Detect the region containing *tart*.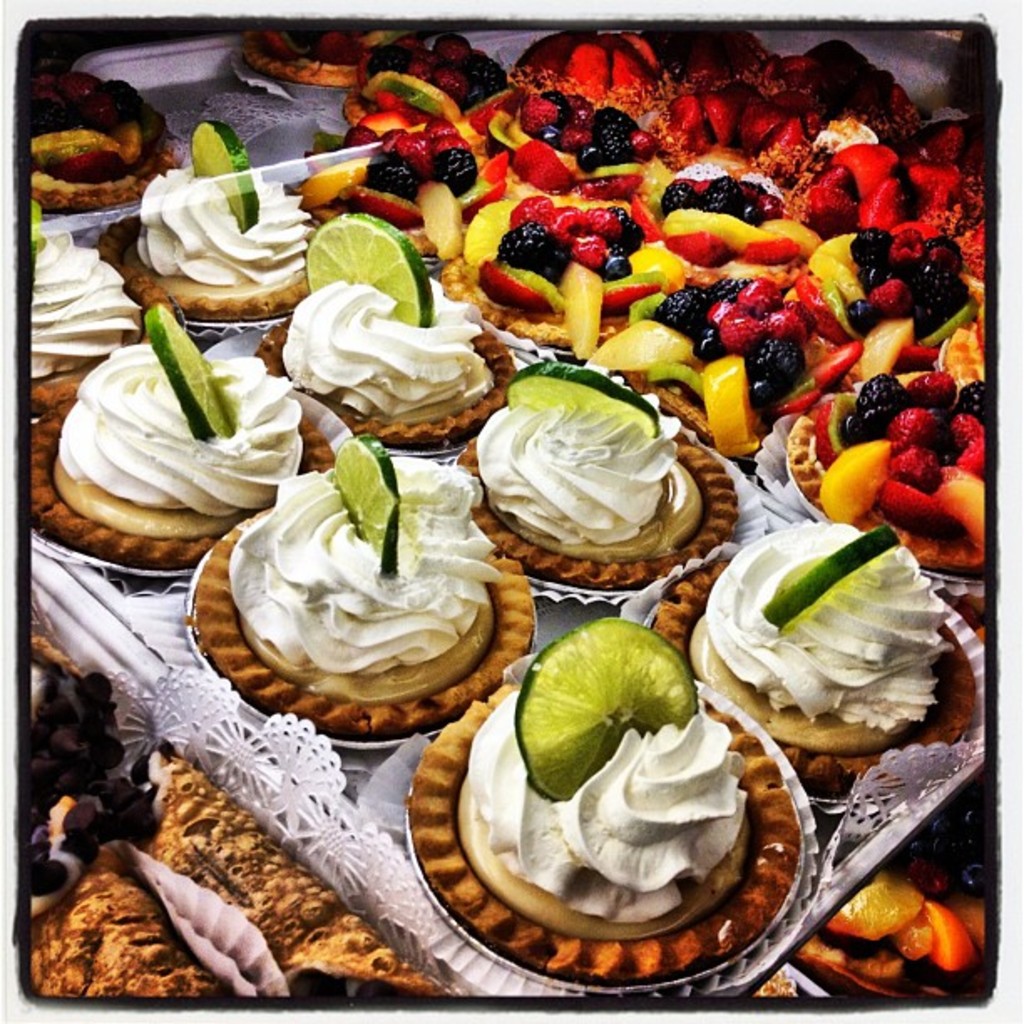
[398,601,827,996].
